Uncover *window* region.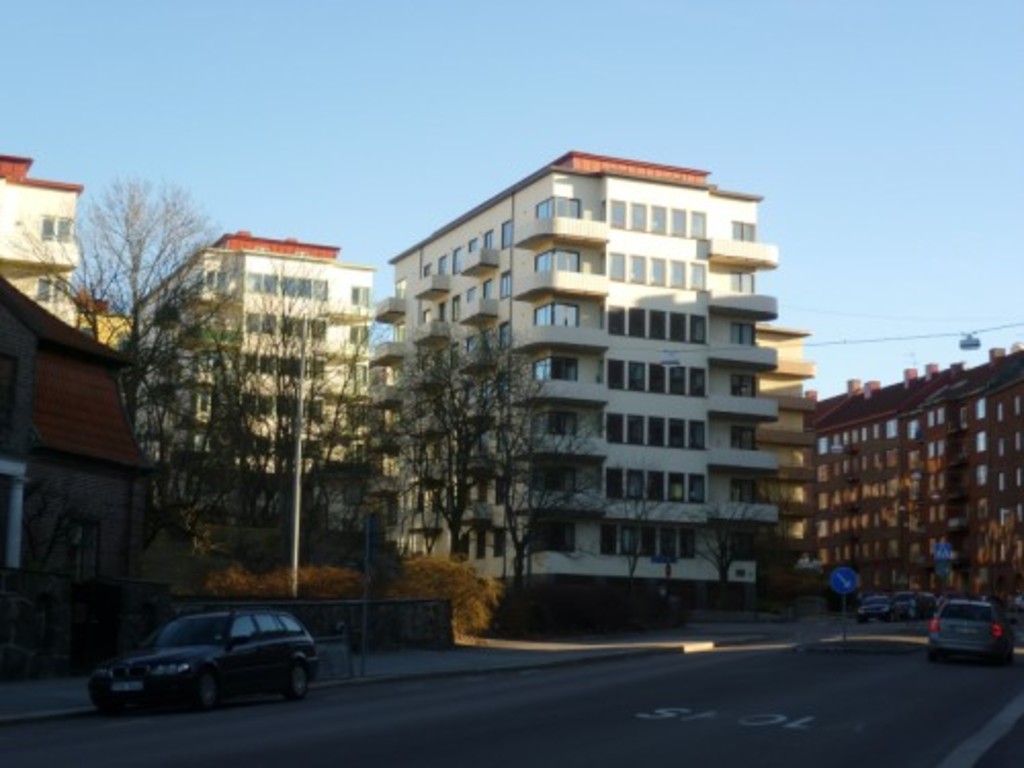
Uncovered: (left=350, top=281, right=369, bottom=309).
